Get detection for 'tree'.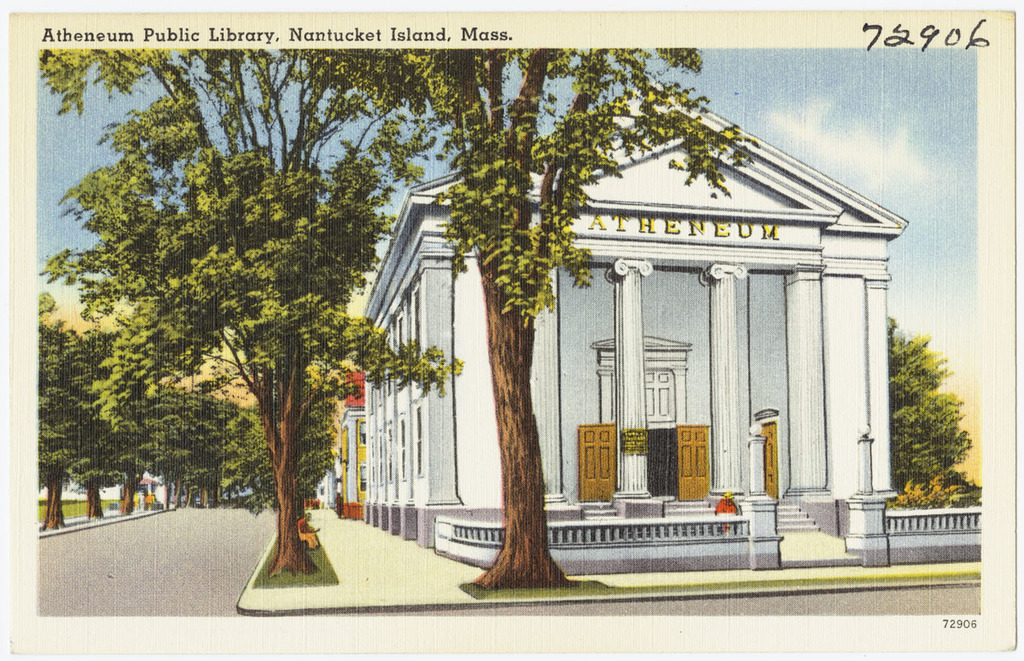
Detection: (left=110, top=369, right=159, bottom=512).
